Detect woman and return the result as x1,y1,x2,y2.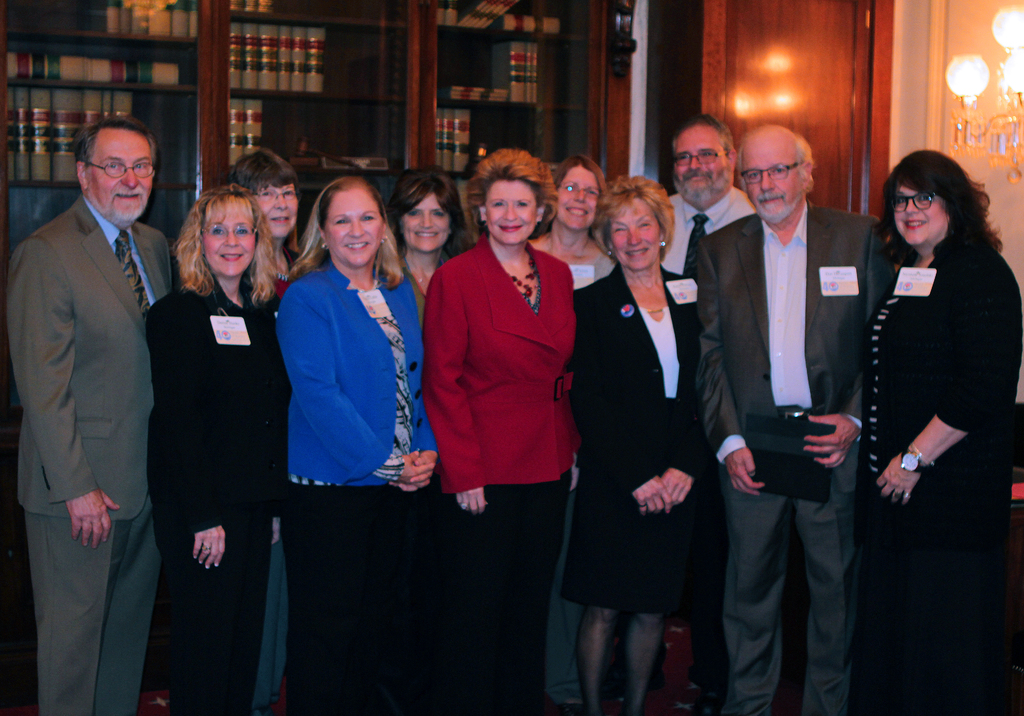
417,147,577,715.
